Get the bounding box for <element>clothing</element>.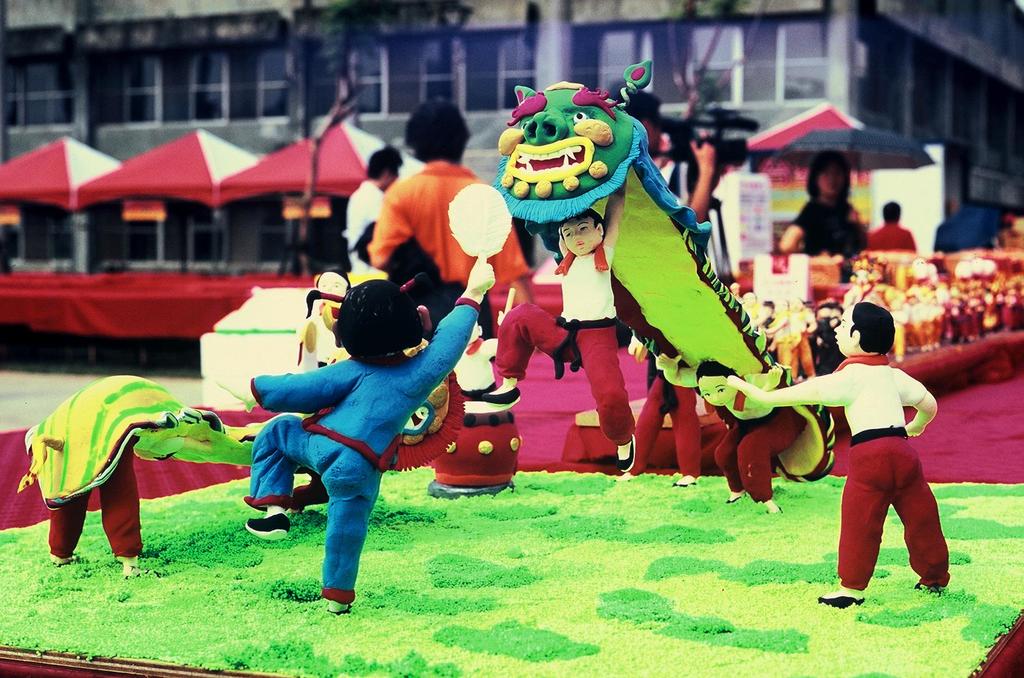
BBox(364, 162, 534, 347).
